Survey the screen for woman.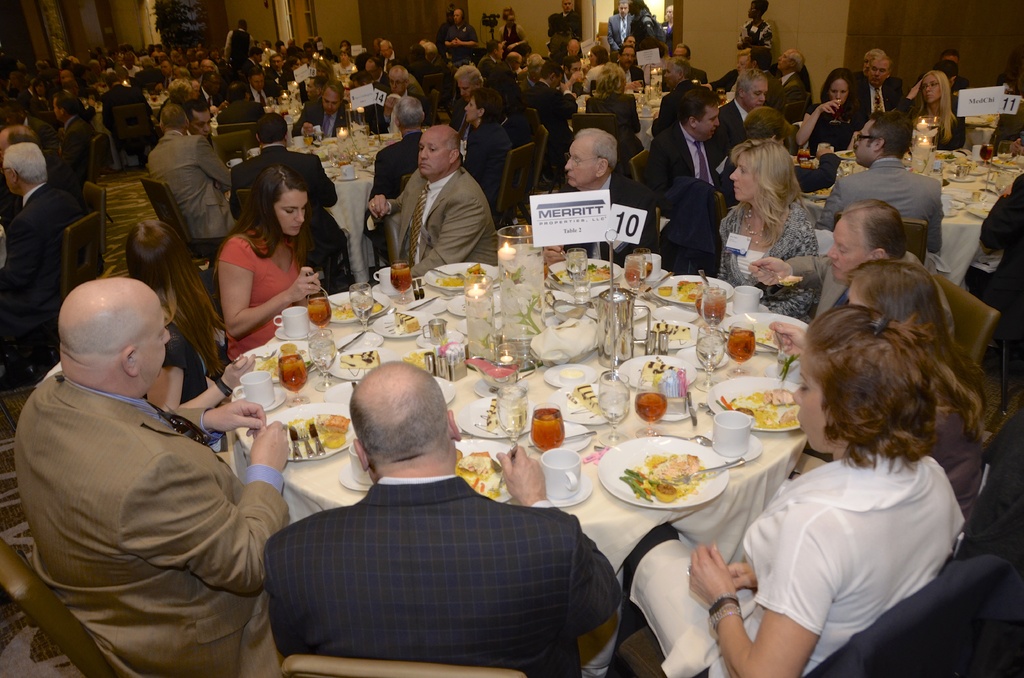
Survey found: <box>497,7,527,60</box>.
